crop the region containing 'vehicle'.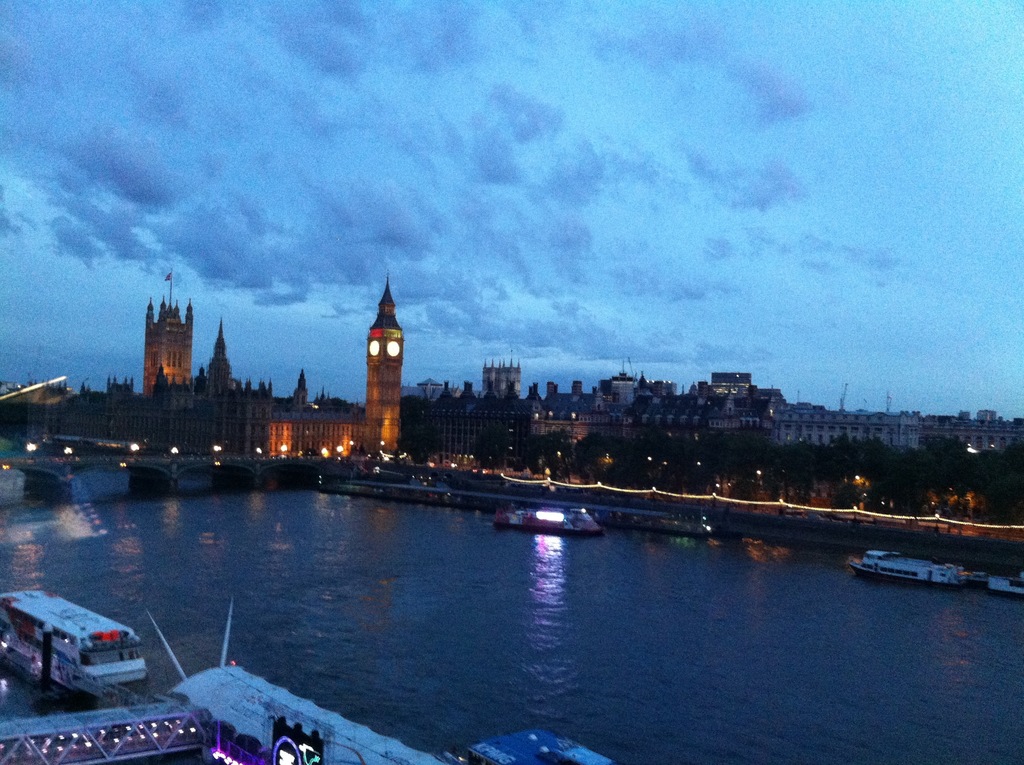
Crop region: bbox(164, 592, 469, 764).
